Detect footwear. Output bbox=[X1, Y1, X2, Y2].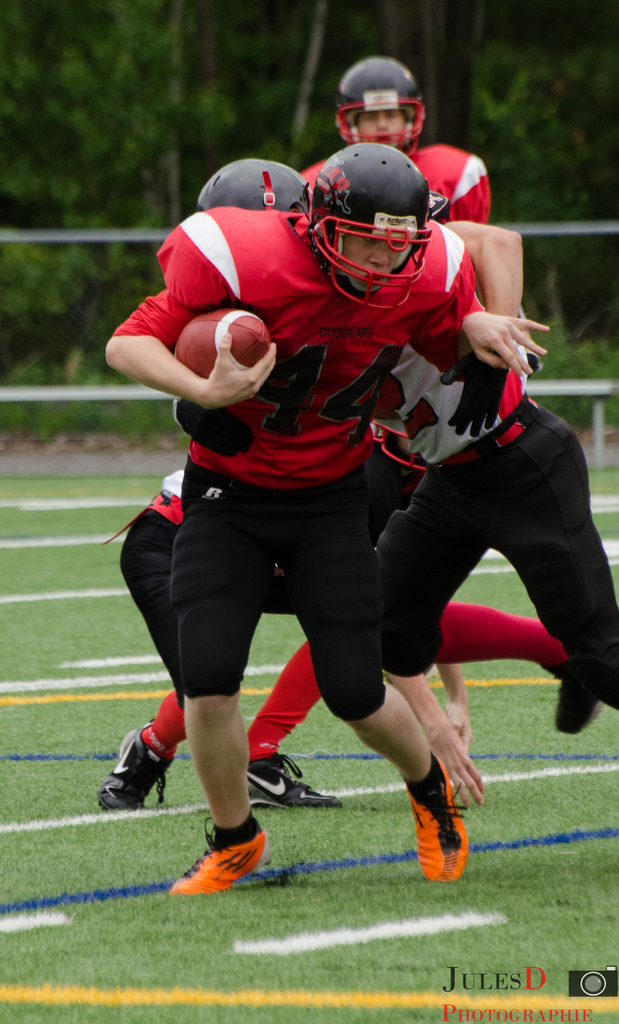
bbox=[95, 727, 172, 815].
